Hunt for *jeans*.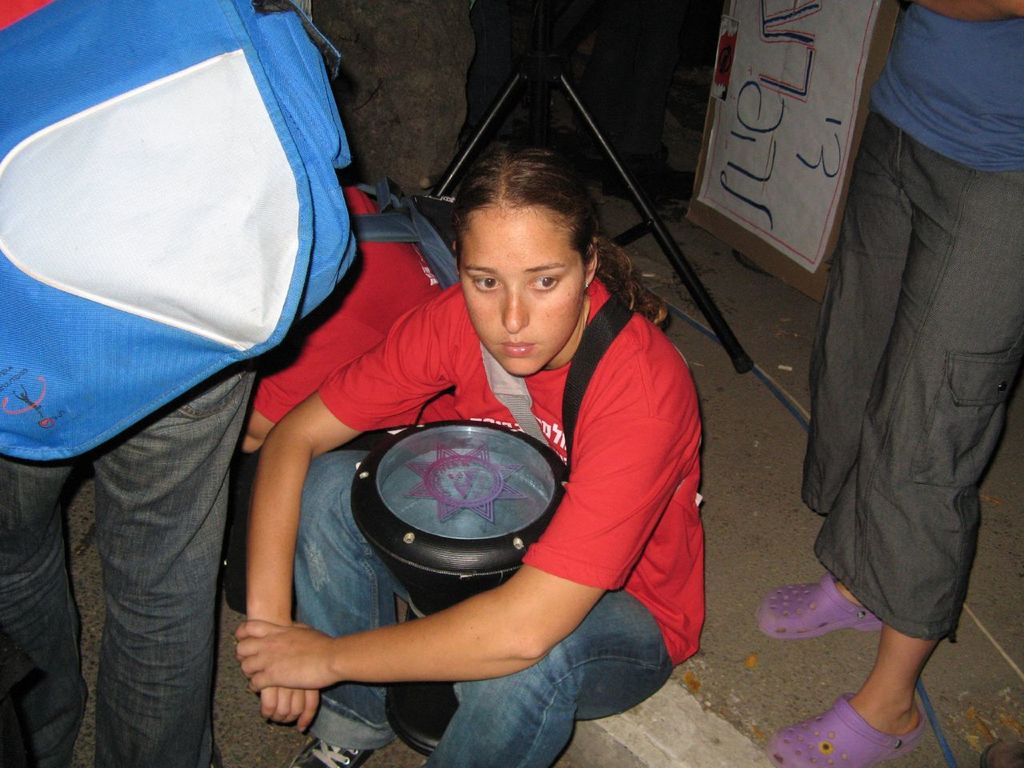
Hunted down at detection(37, 352, 267, 741).
